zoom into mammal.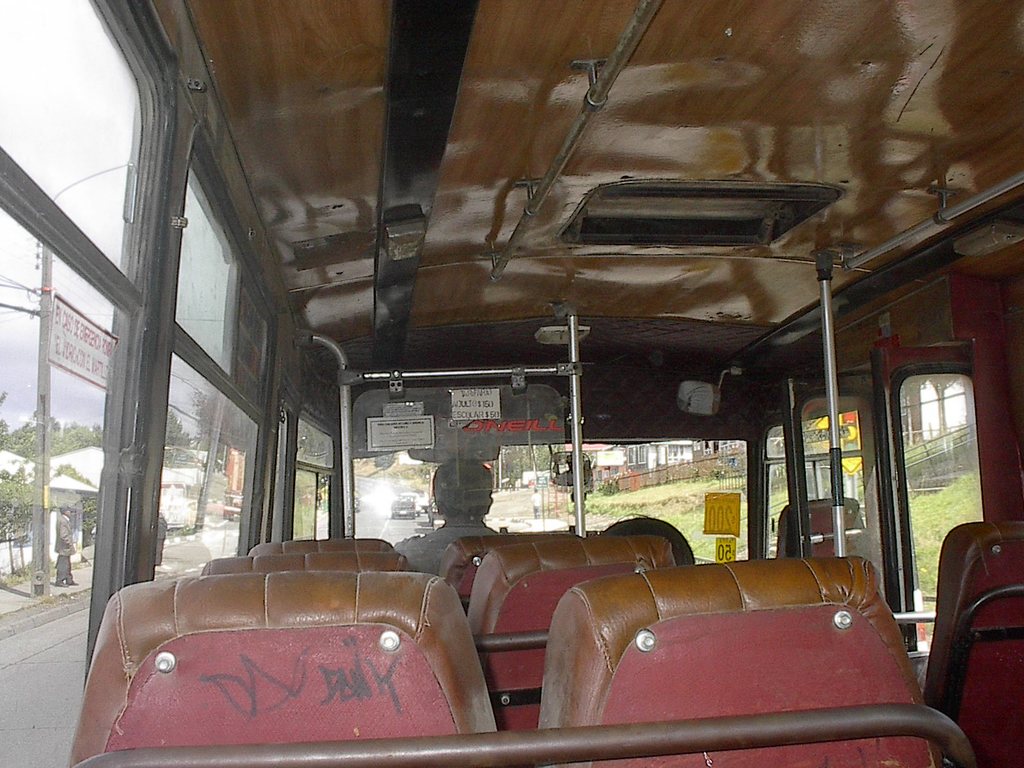
Zoom target: pyautogui.locateOnScreen(52, 504, 75, 589).
